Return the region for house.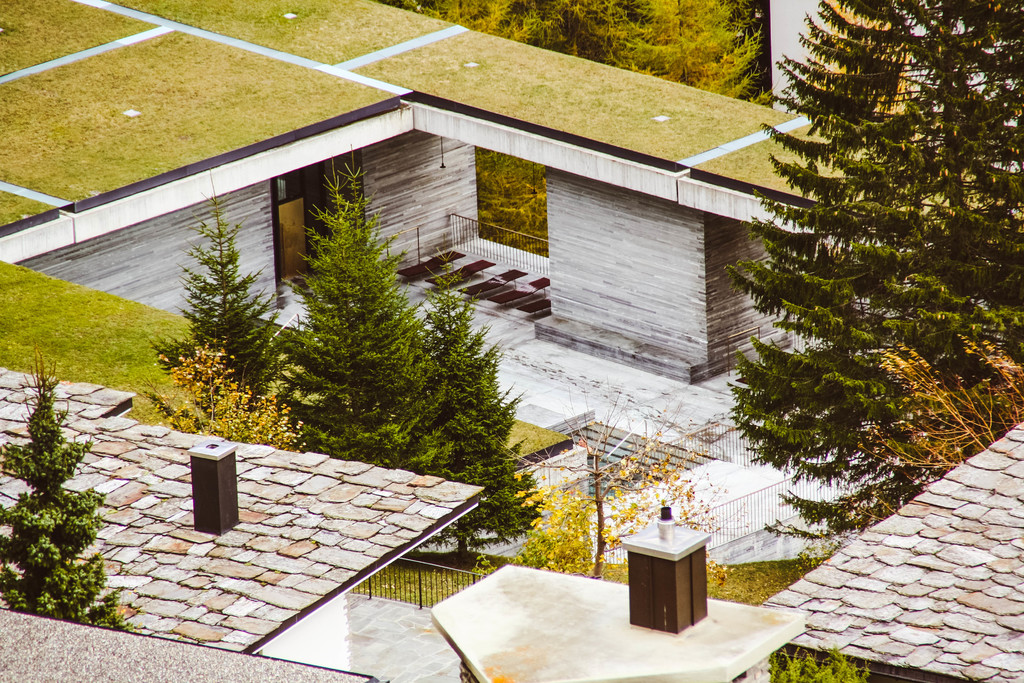
{"x1": 766, "y1": 0, "x2": 911, "y2": 128}.
